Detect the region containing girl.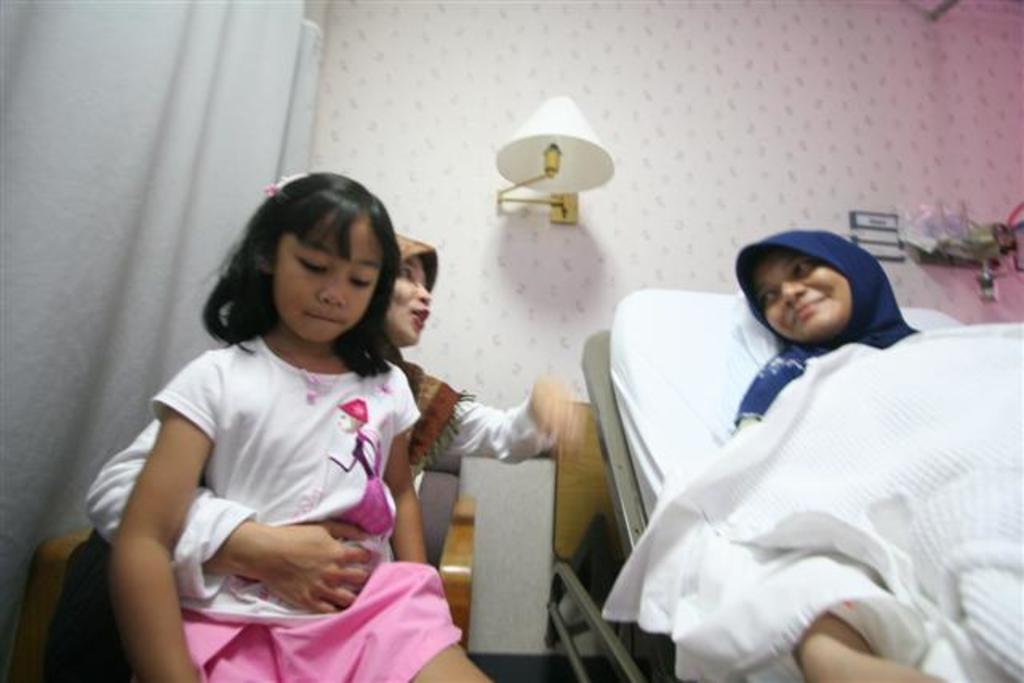
detection(85, 232, 584, 613).
